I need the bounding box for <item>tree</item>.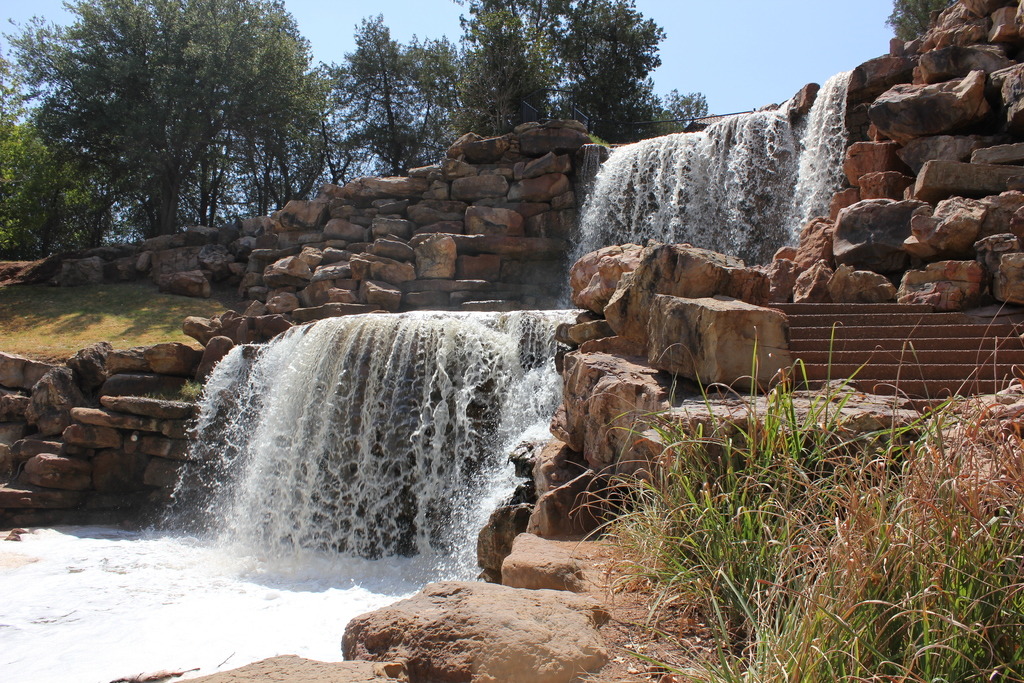
Here it is: 311/0/735/173.
